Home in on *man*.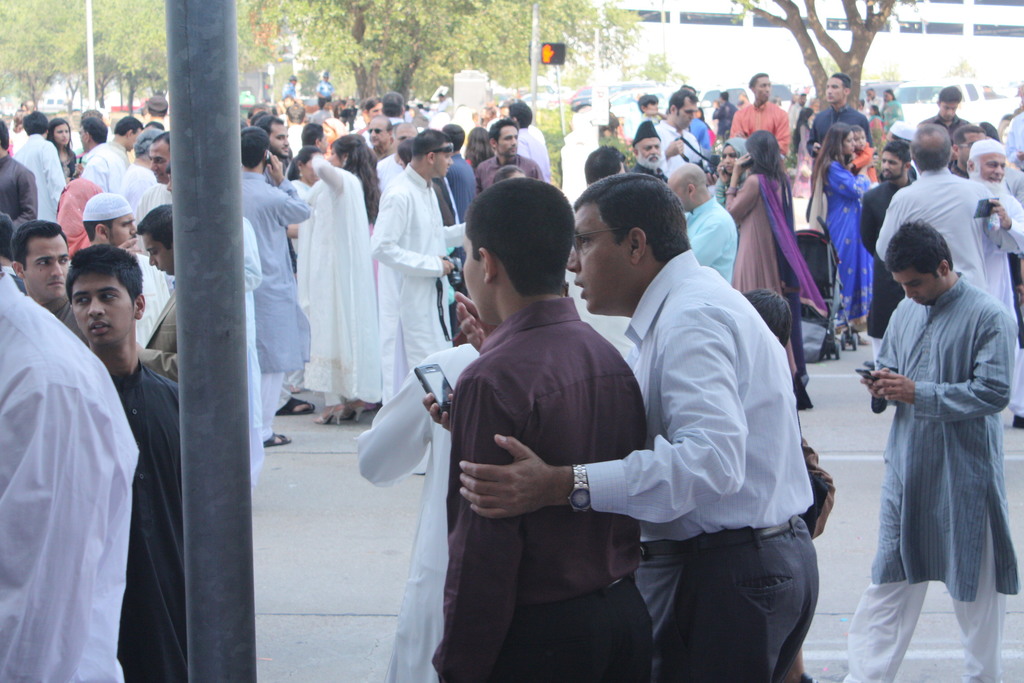
Homed in at 508, 99, 552, 181.
